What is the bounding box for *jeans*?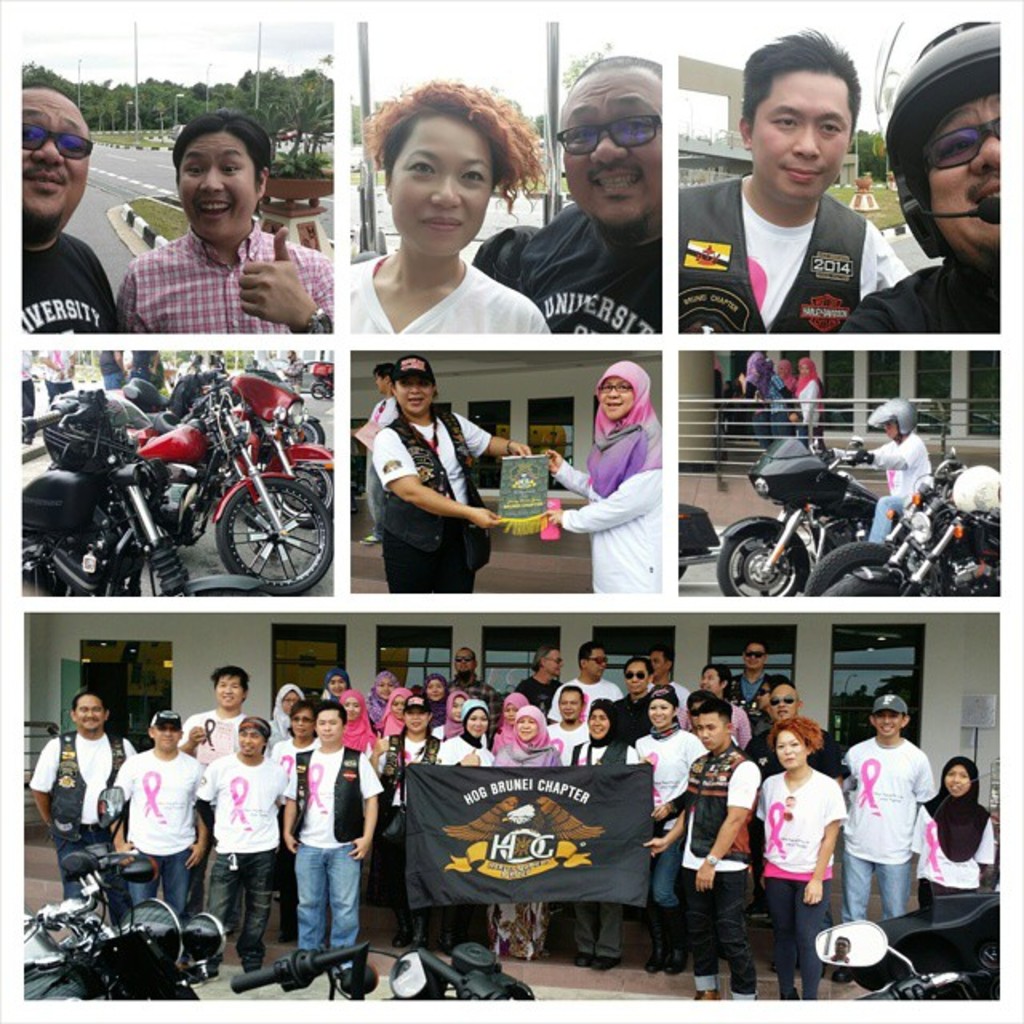
(101, 374, 122, 386).
